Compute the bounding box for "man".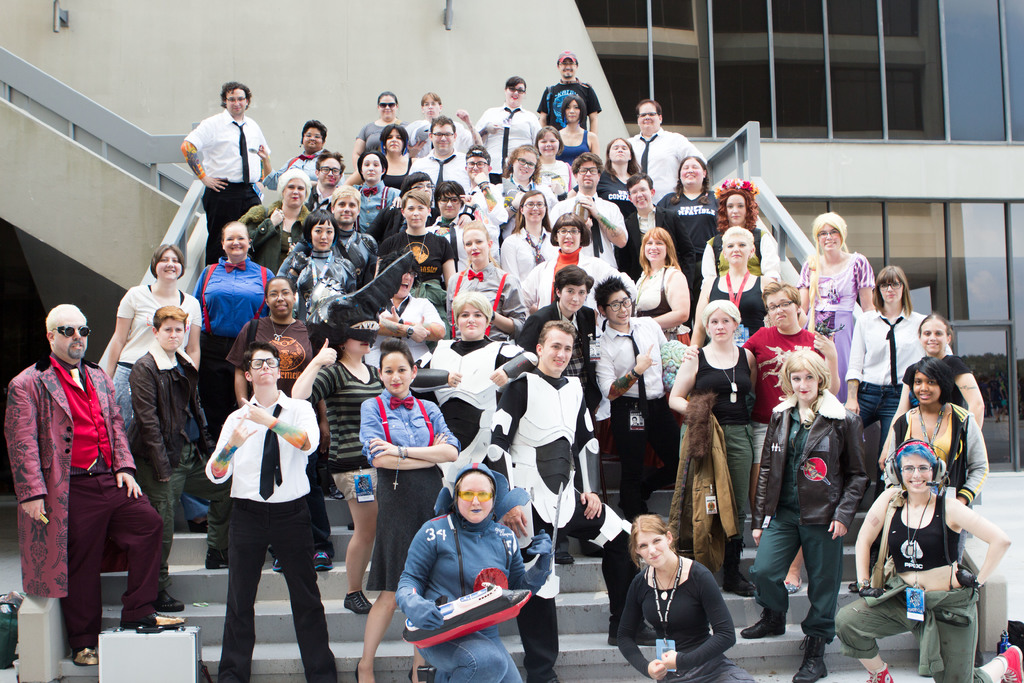
crop(487, 320, 661, 682).
